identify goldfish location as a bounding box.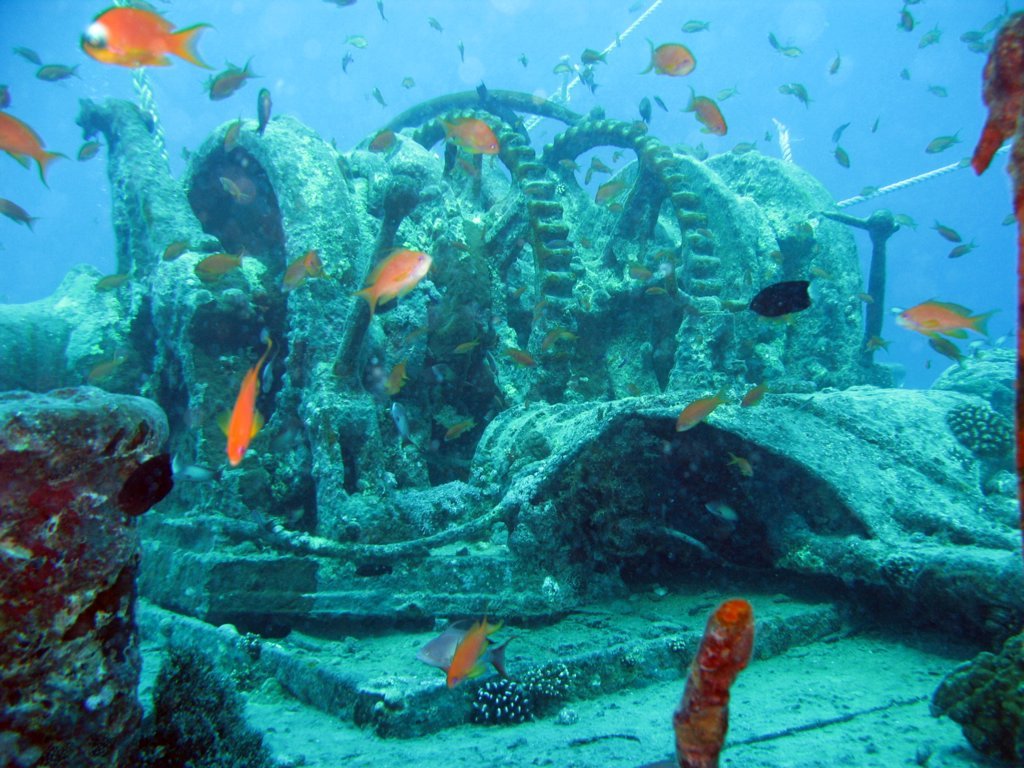
<bbox>208, 55, 262, 104</bbox>.
